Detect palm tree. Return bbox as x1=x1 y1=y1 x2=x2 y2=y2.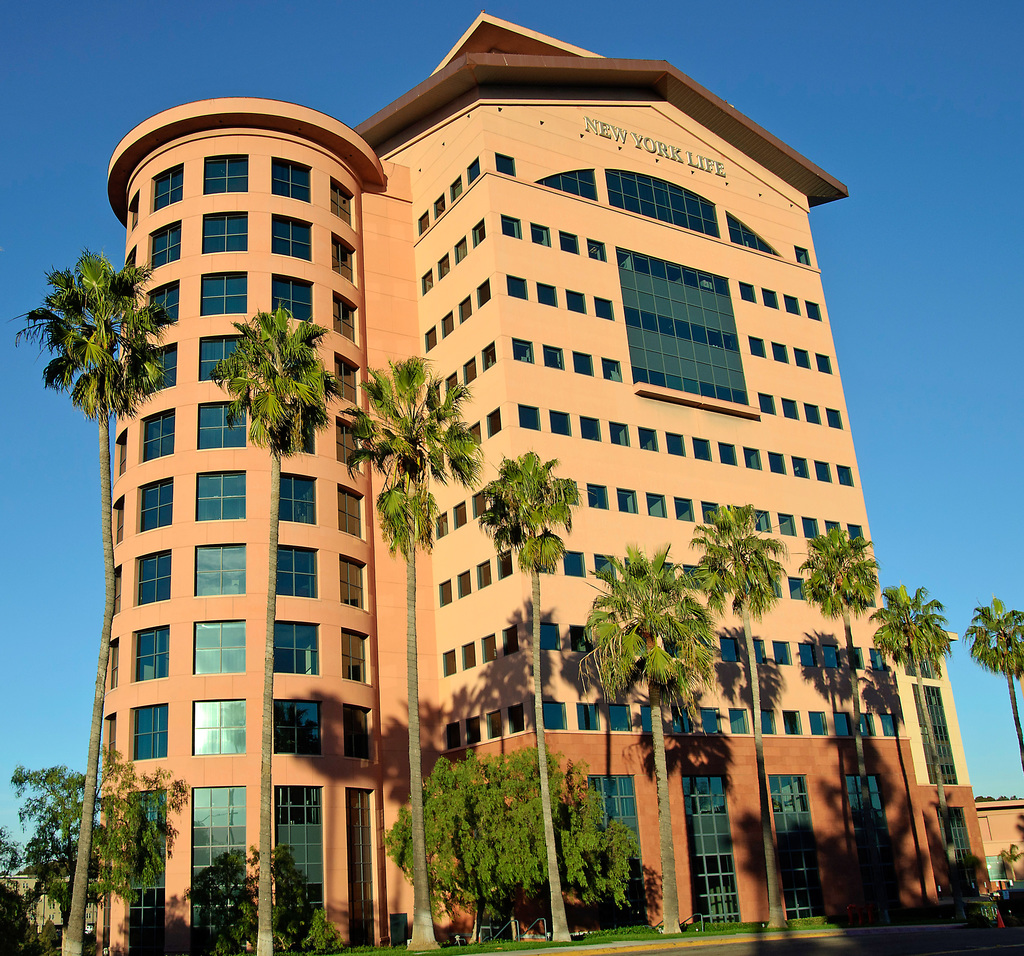
x1=62 y1=231 x2=161 y2=925.
